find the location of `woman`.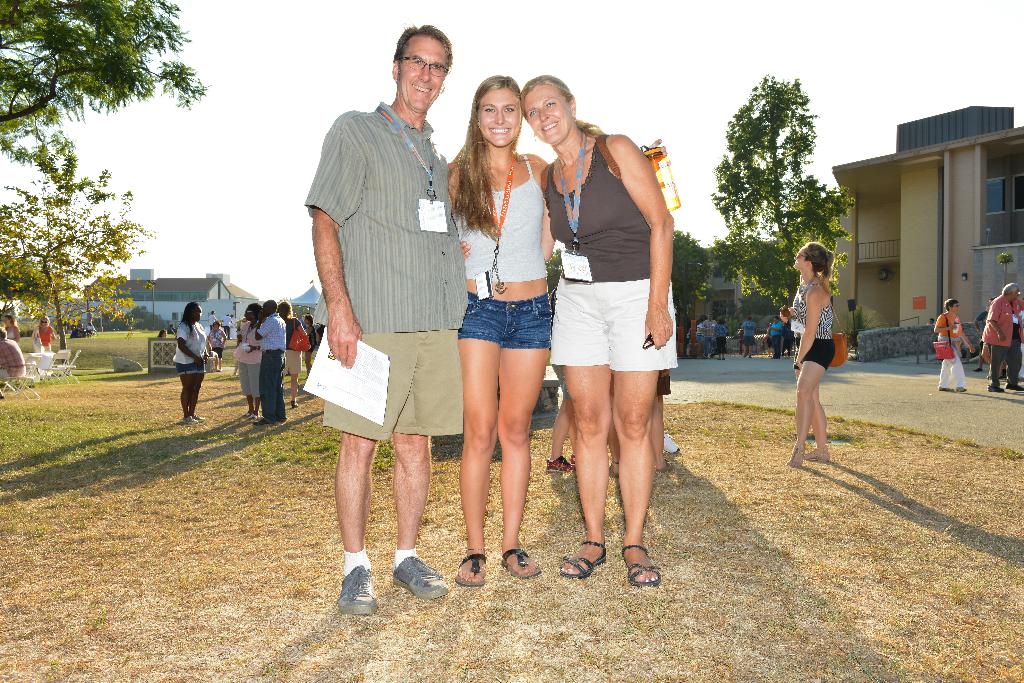
Location: <region>778, 239, 835, 469</region>.
